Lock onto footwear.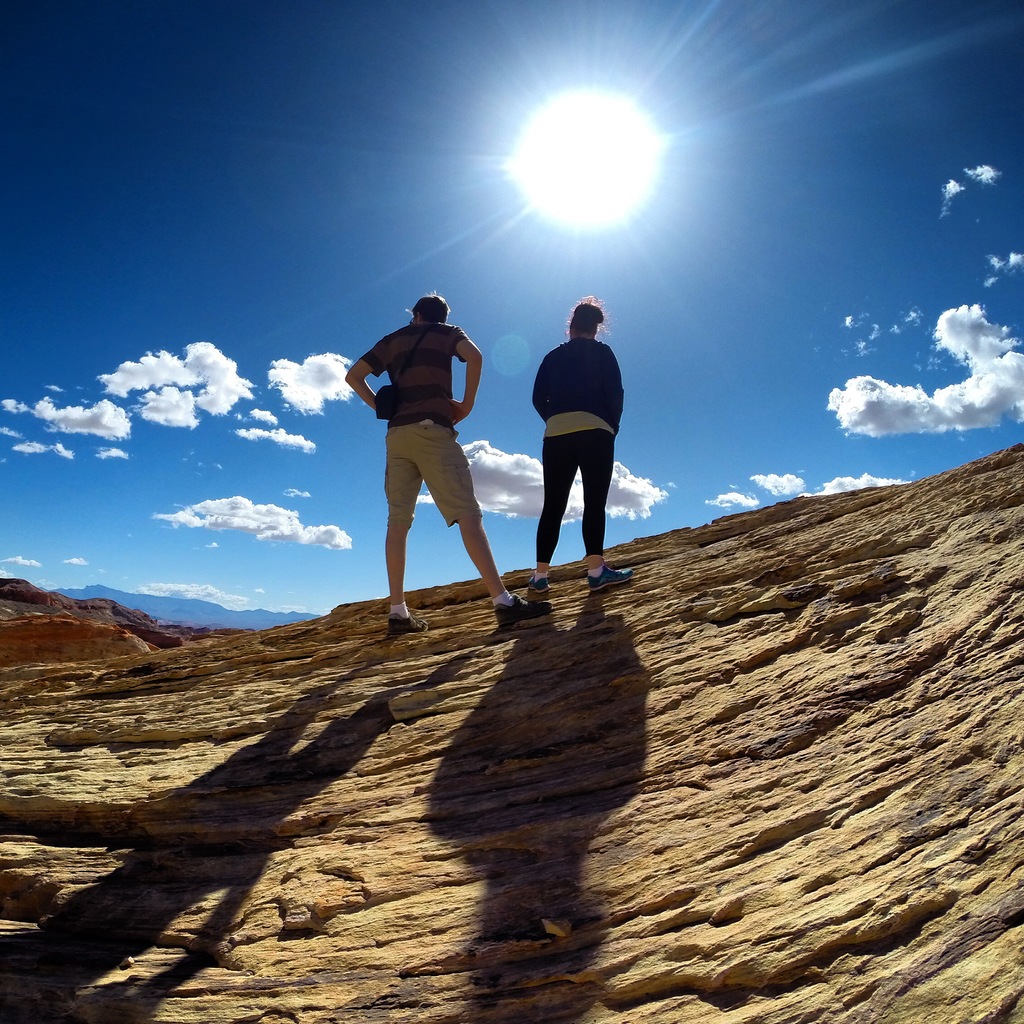
Locked: rect(529, 579, 553, 601).
